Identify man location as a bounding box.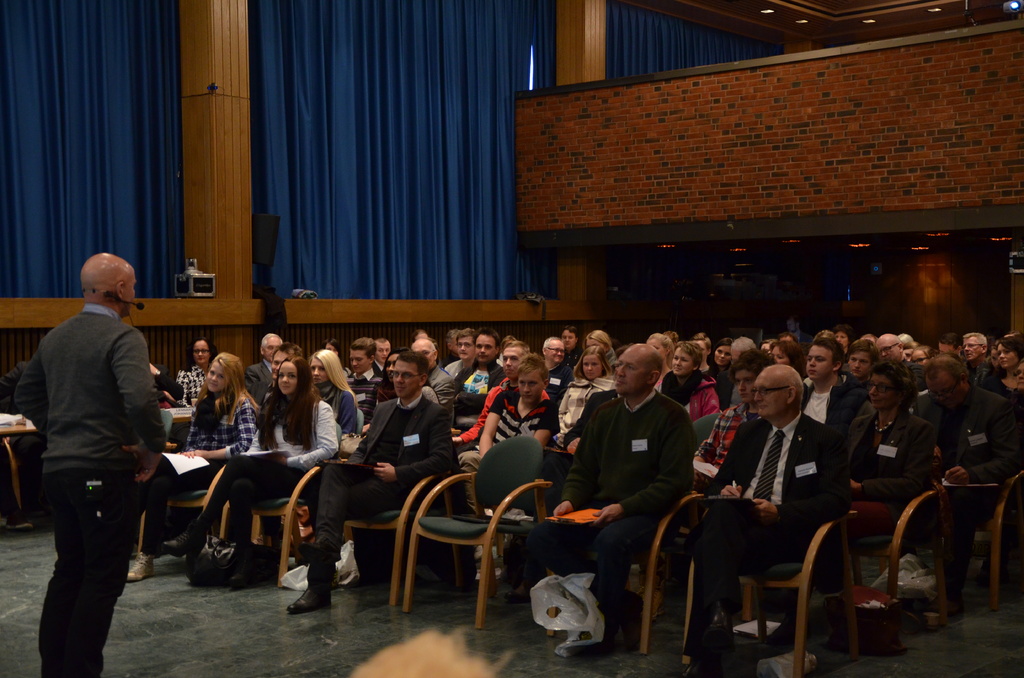
<region>517, 342, 697, 659</region>.
